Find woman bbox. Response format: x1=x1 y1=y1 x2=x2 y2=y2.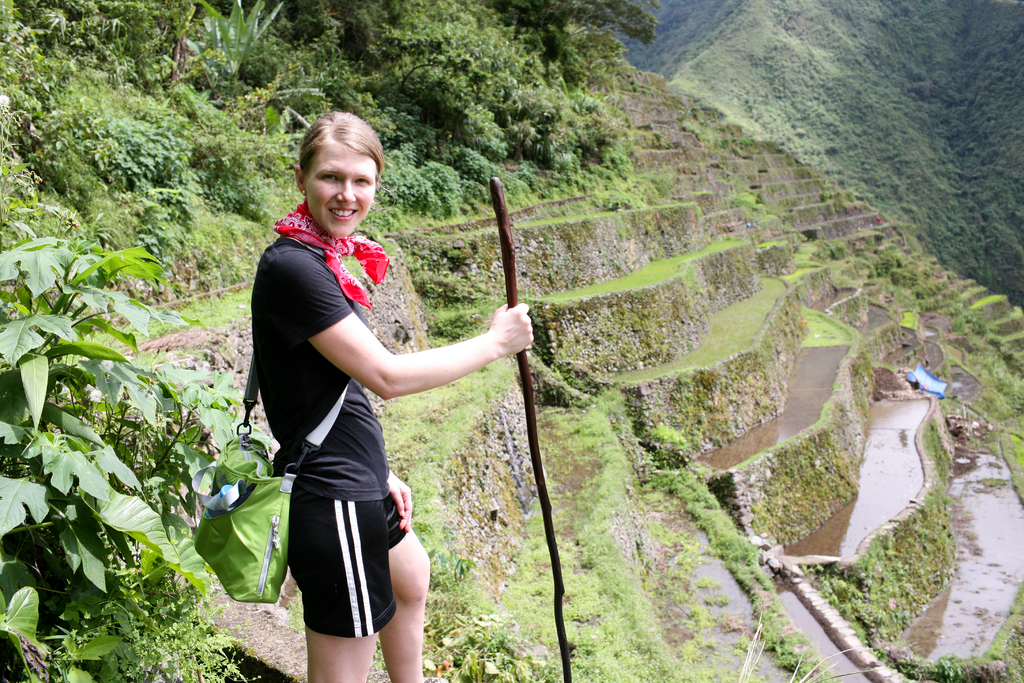
x1=200 y1=108 x2=577 y2=682.
